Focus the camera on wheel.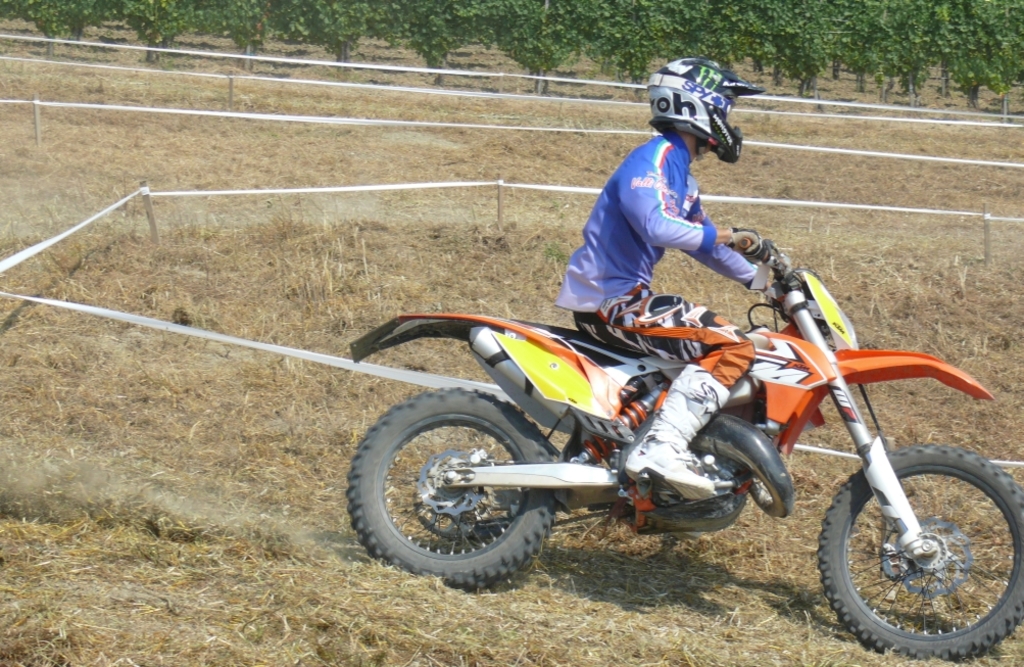
Focus region: region(833, 452, 1015, 655).
